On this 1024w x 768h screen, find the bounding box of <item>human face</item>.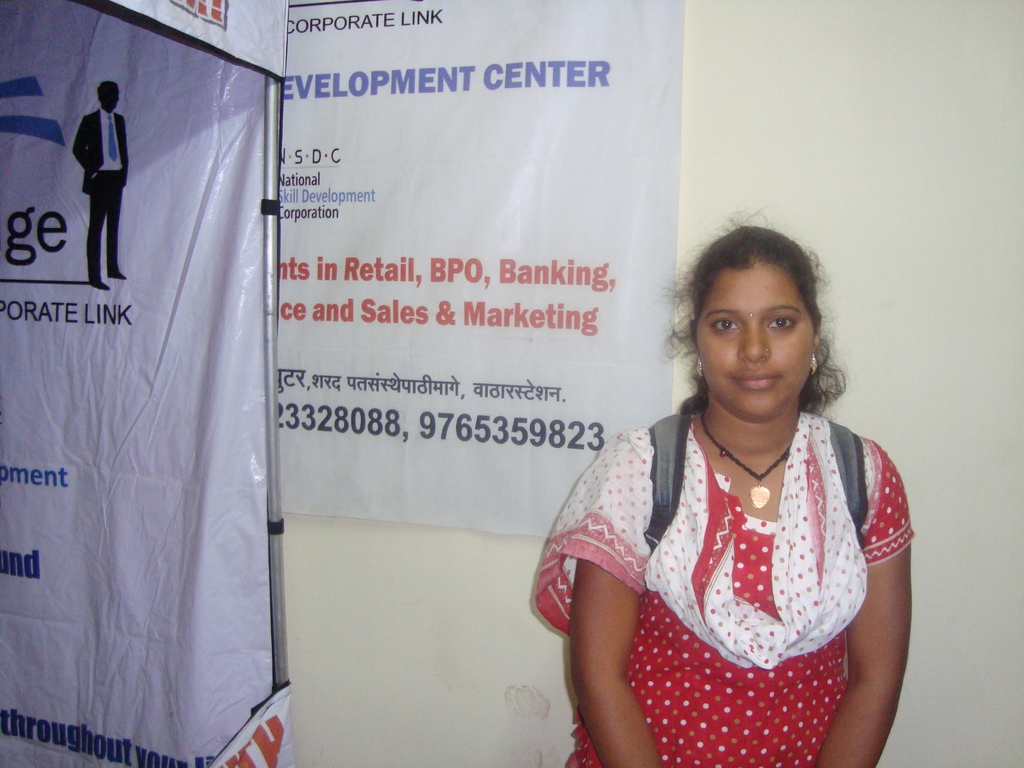
Bounding box: x1=695, y1=261, x2=815, y2=419.
